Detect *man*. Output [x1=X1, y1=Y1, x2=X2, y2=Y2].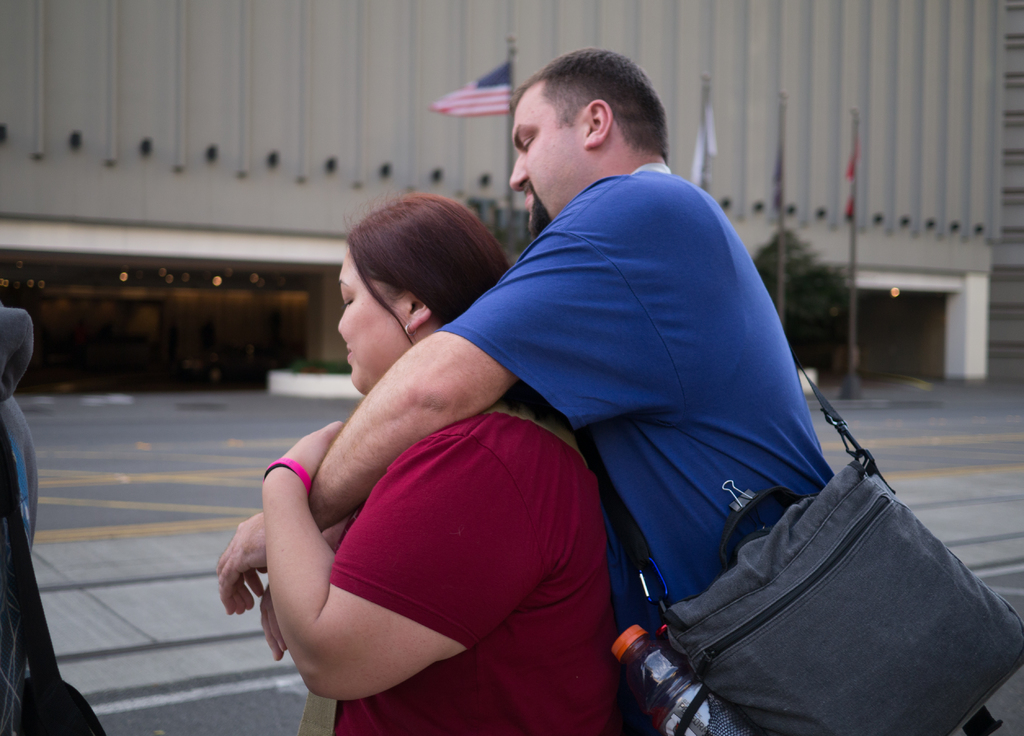
[x1=285, y1=85, x2=897, y2=735].
